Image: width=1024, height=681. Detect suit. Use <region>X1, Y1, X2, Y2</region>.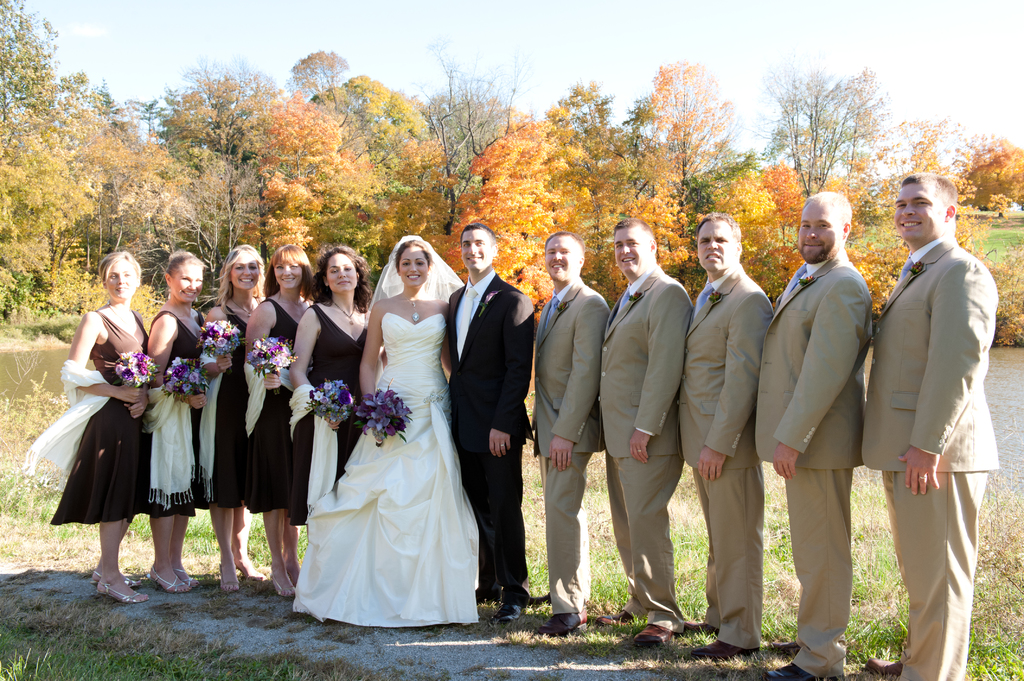
<region>529, 279, 609, 613</region>.
